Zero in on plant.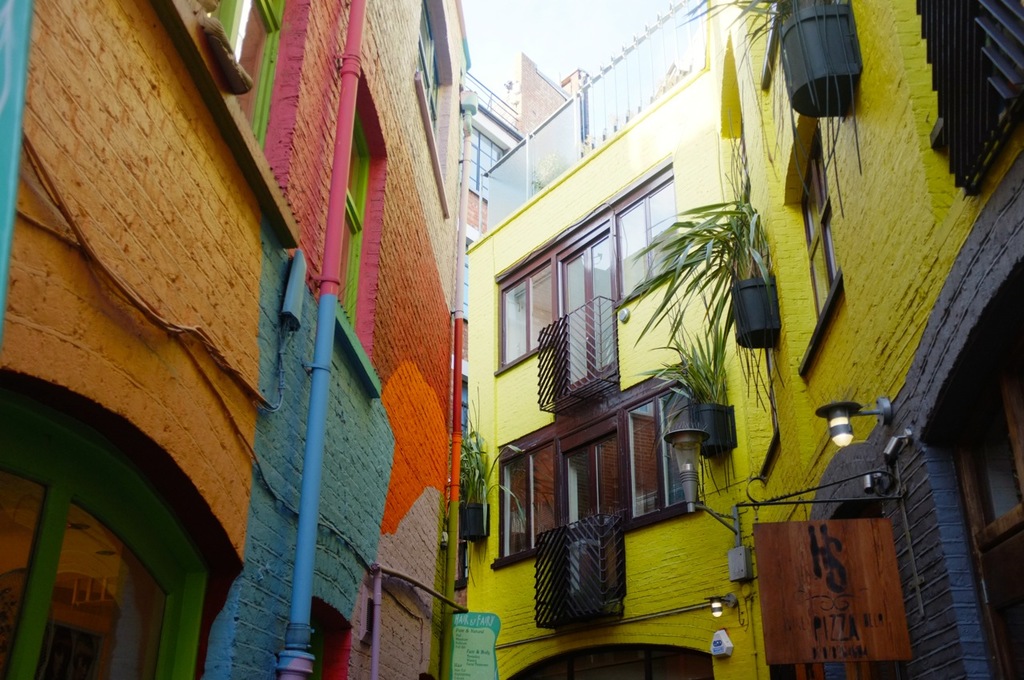
Zeroed in: rect(455, 383, 527, 532).
